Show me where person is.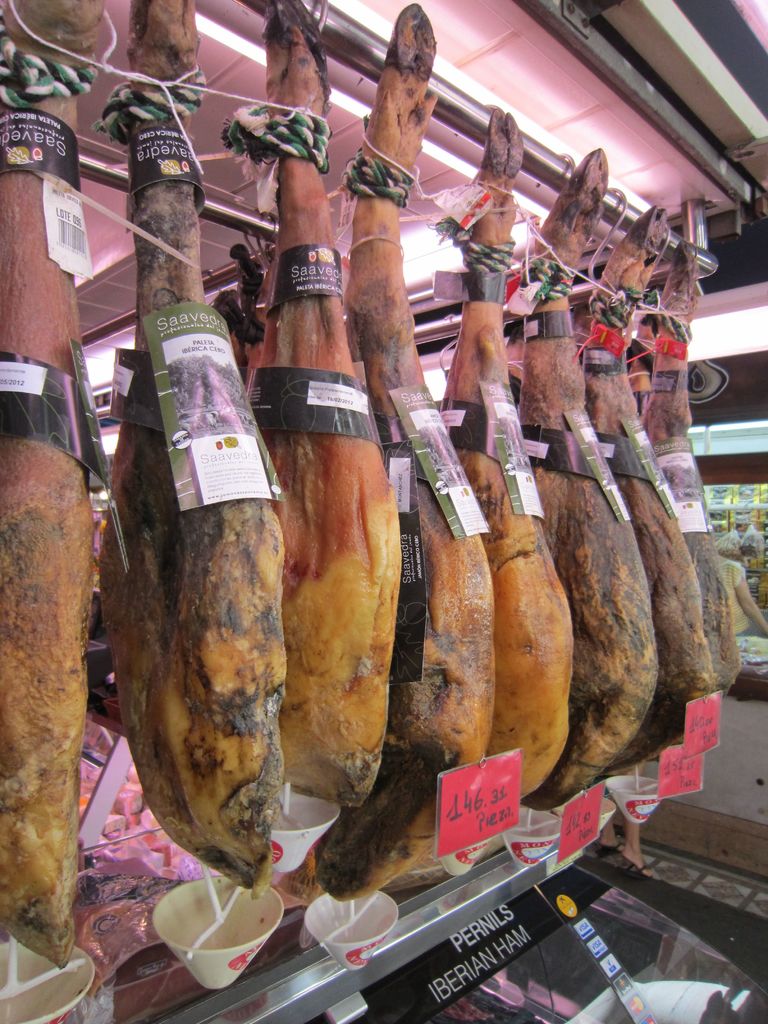
person is at x1=714, y1=531, x2=765, y2=638.
